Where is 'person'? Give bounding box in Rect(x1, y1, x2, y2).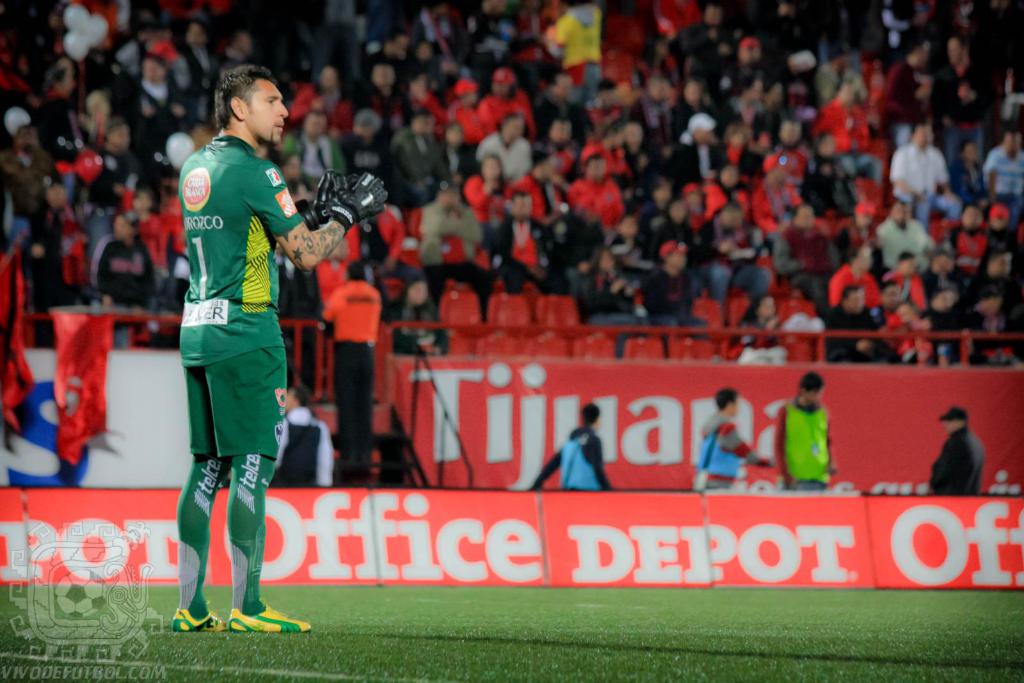
Rect(872, 192, 940, 267).
